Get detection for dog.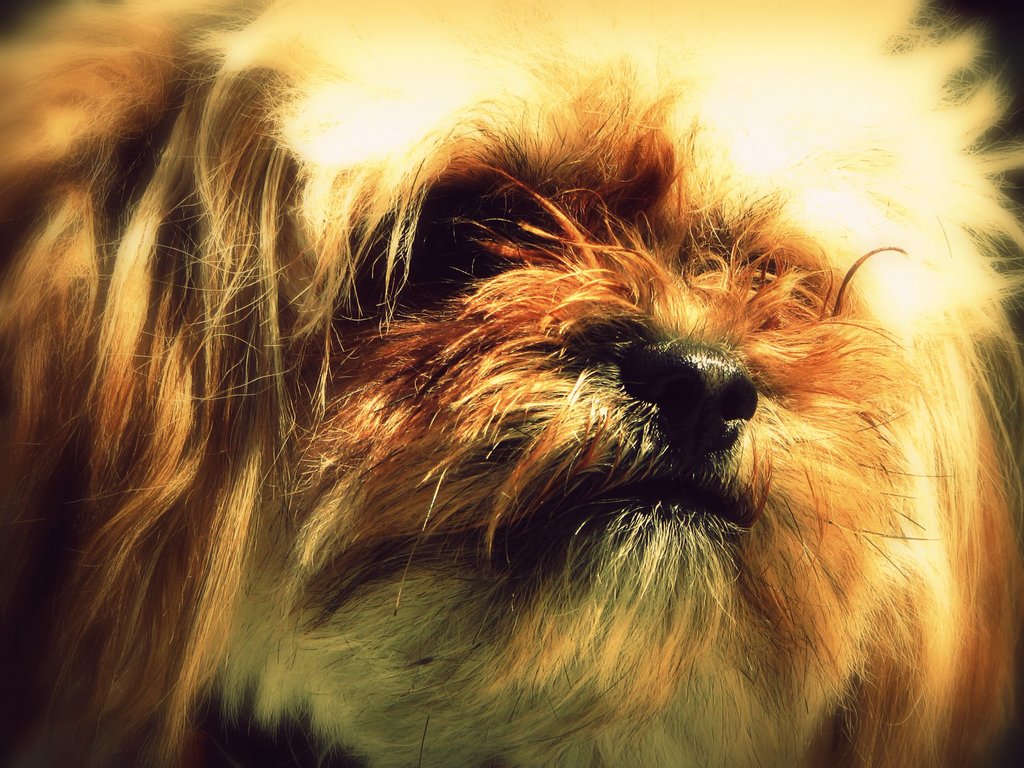
Detection: [0,0,1023,767].
